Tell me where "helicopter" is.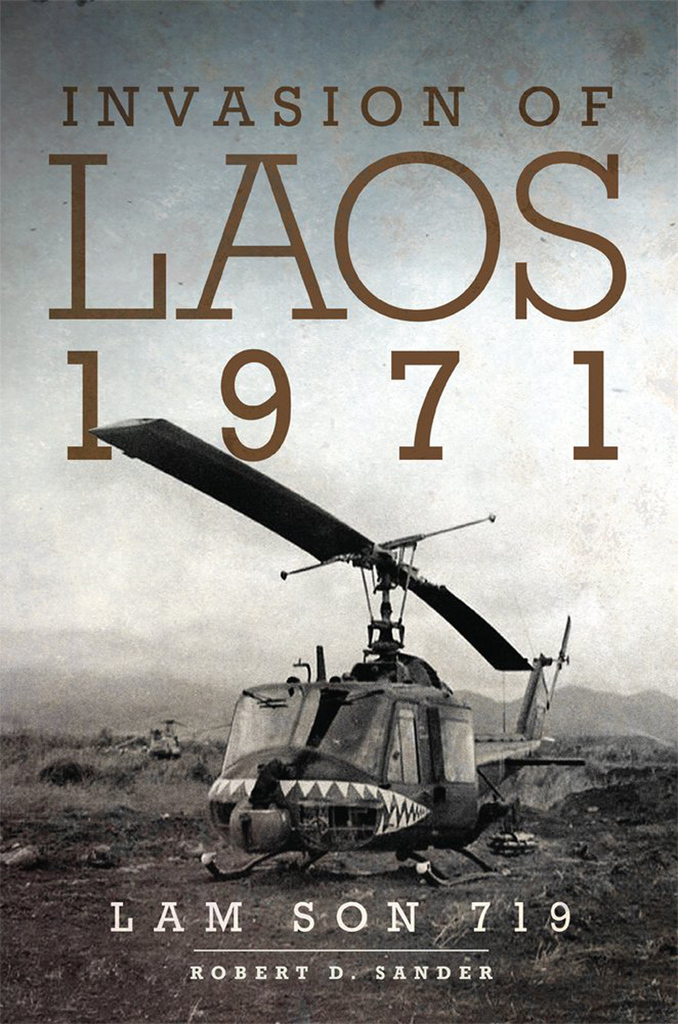
"helicopter" is at [122,413,612,875].
